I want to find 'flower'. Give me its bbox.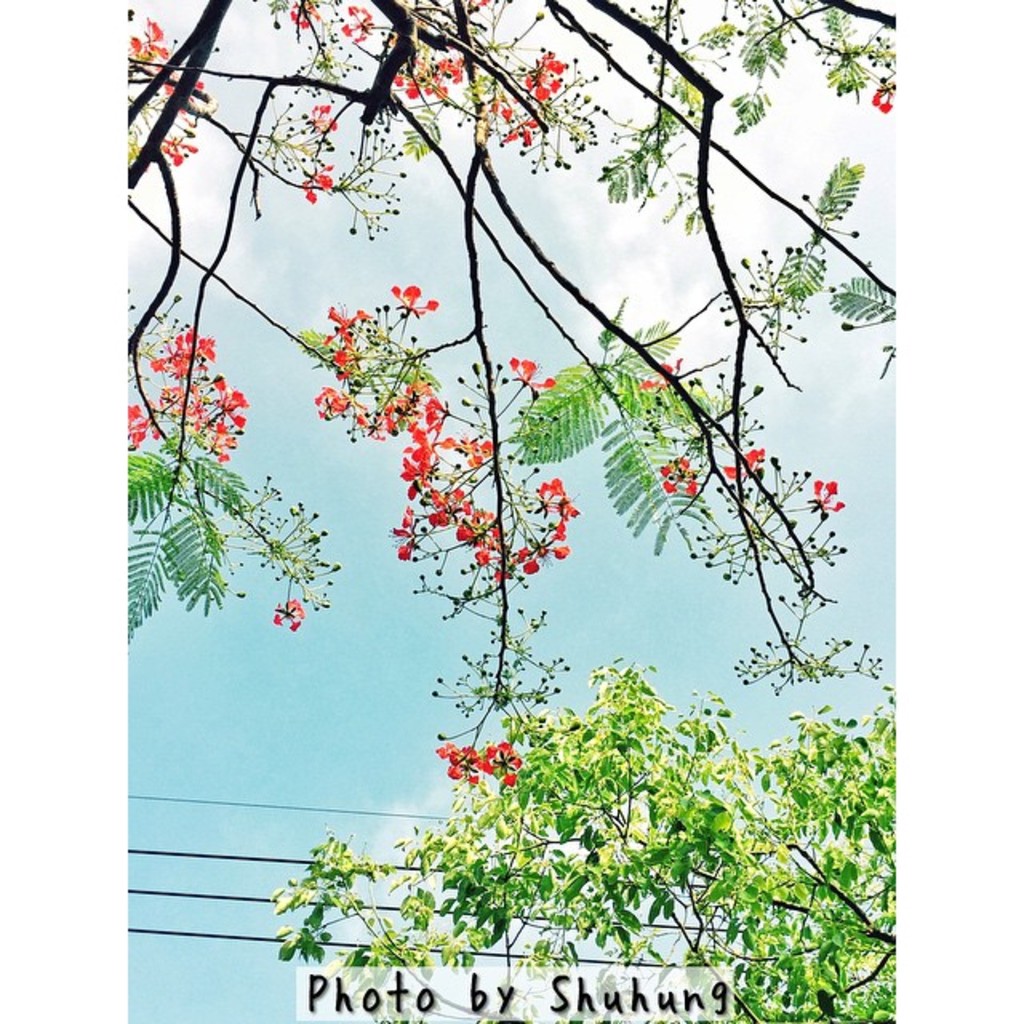
bbox(418, 74, 442, 98).
